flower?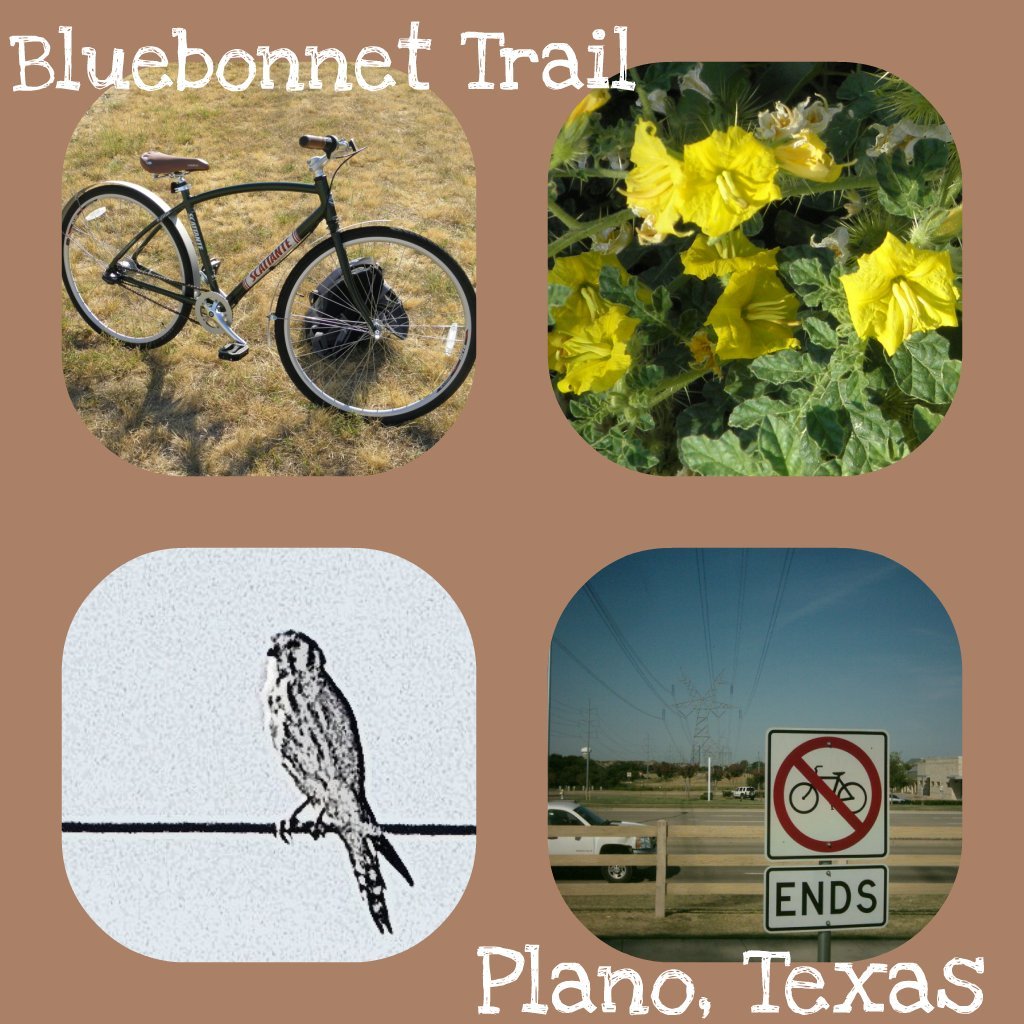
box=[699, 270, 823, 359]
